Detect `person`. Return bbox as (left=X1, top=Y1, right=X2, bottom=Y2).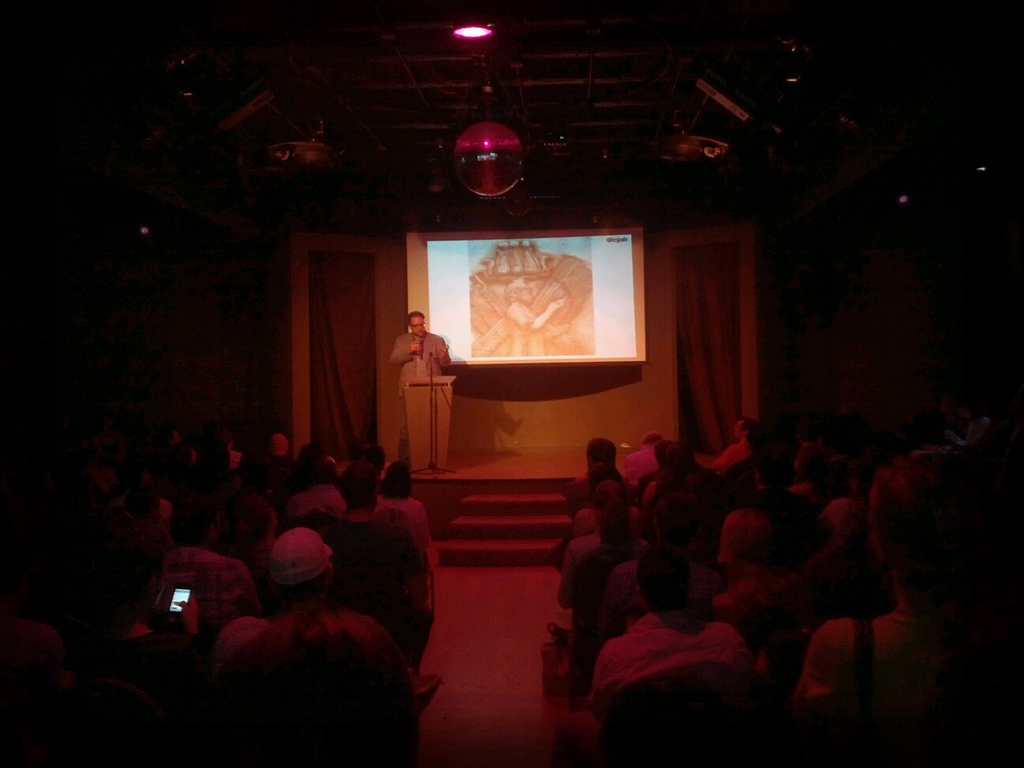
(left=389, top=296, right=444, bottom=467).
